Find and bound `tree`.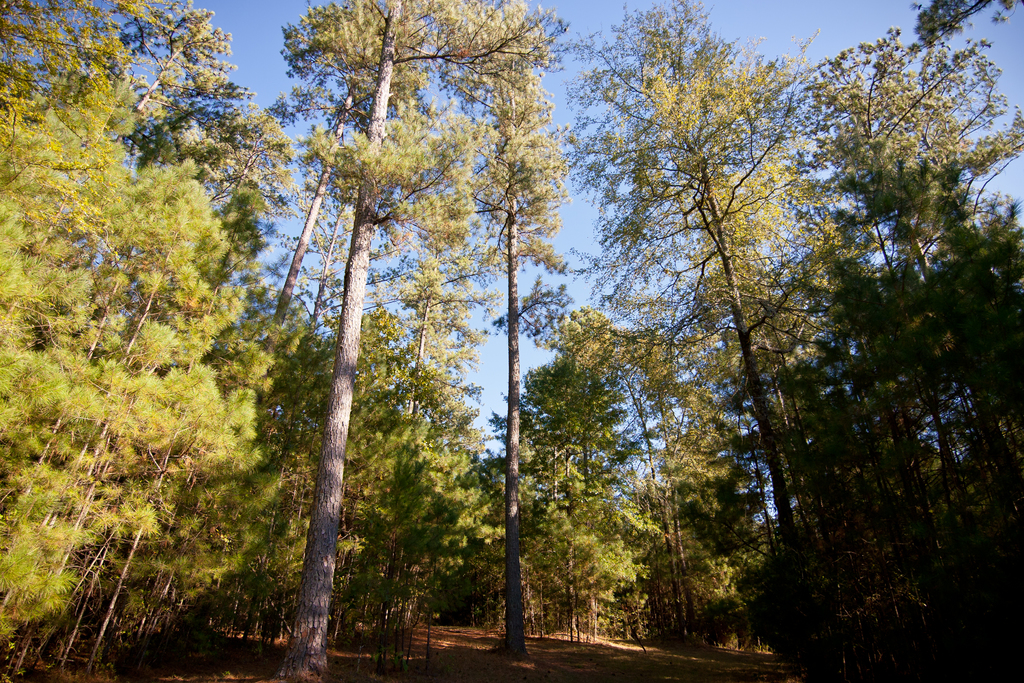
Bound: Rect(0, 83, 269, 646).
